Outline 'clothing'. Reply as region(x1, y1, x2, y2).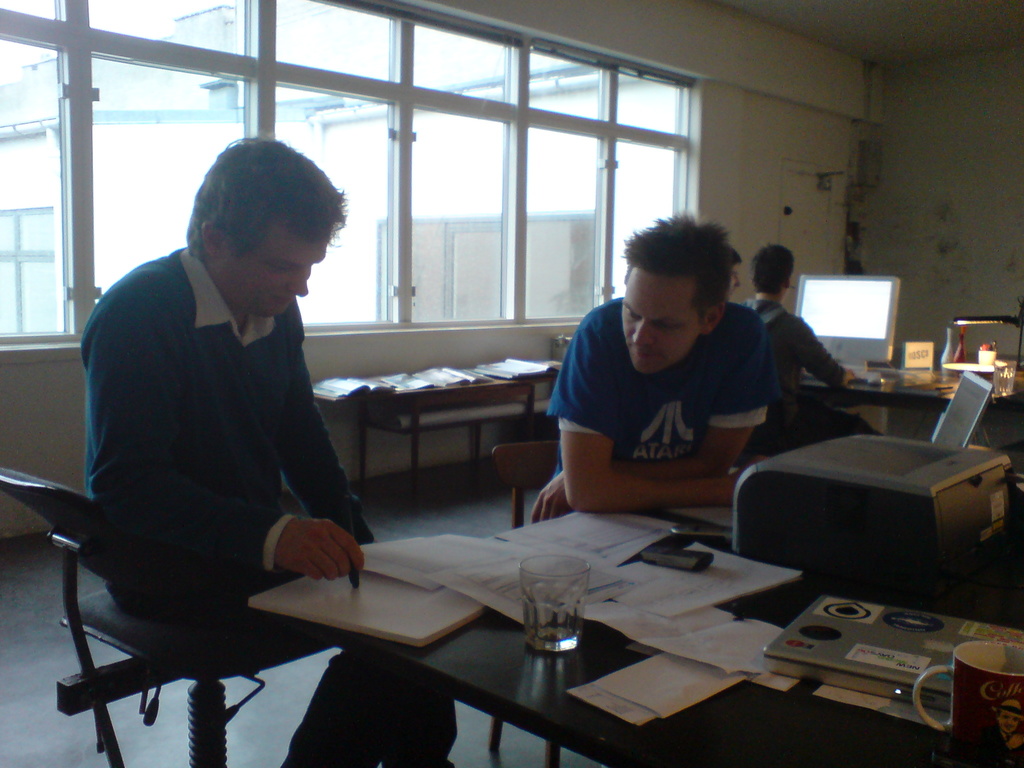
region(81, 240, 458, 767).
